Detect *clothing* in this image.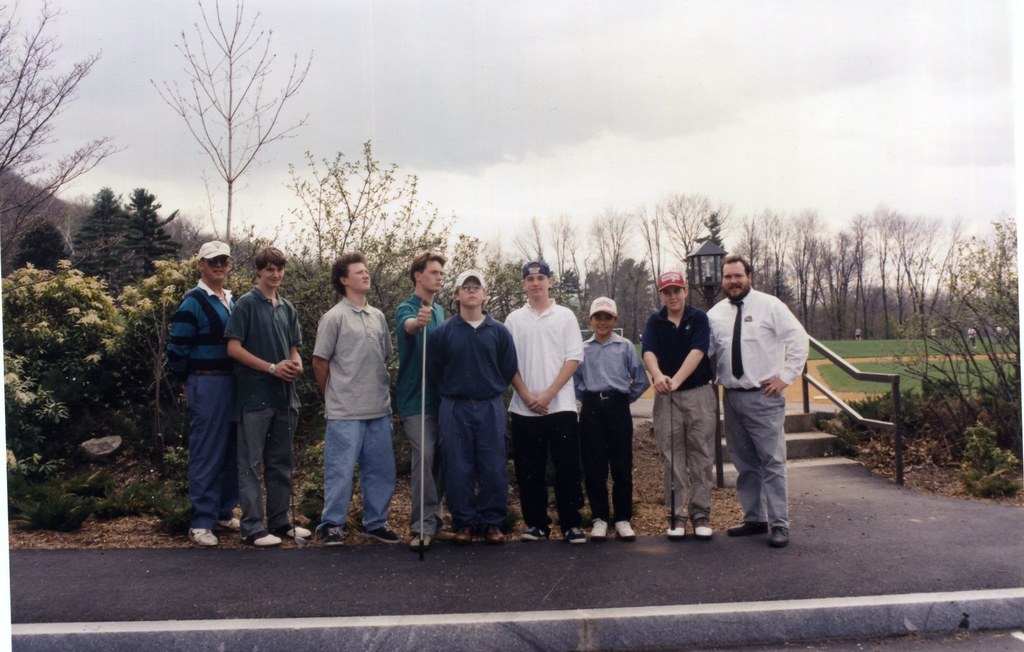
Detection: box=[422, 308, 516, 526].
